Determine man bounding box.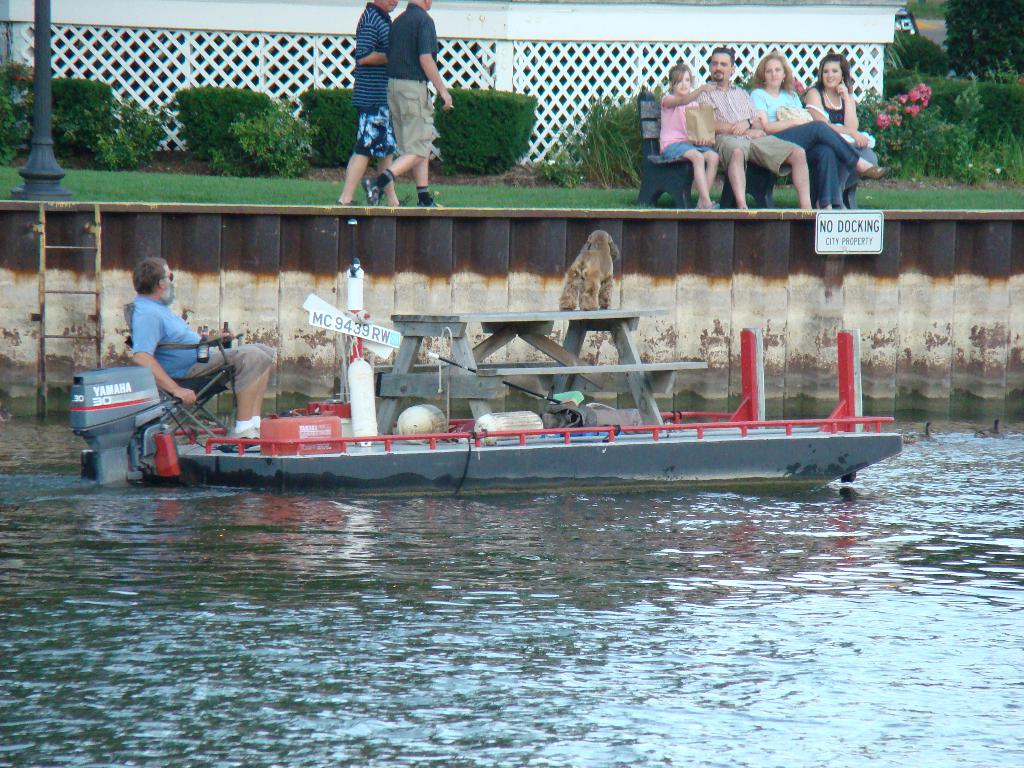
Determined: [380, 0, 461, 212].
